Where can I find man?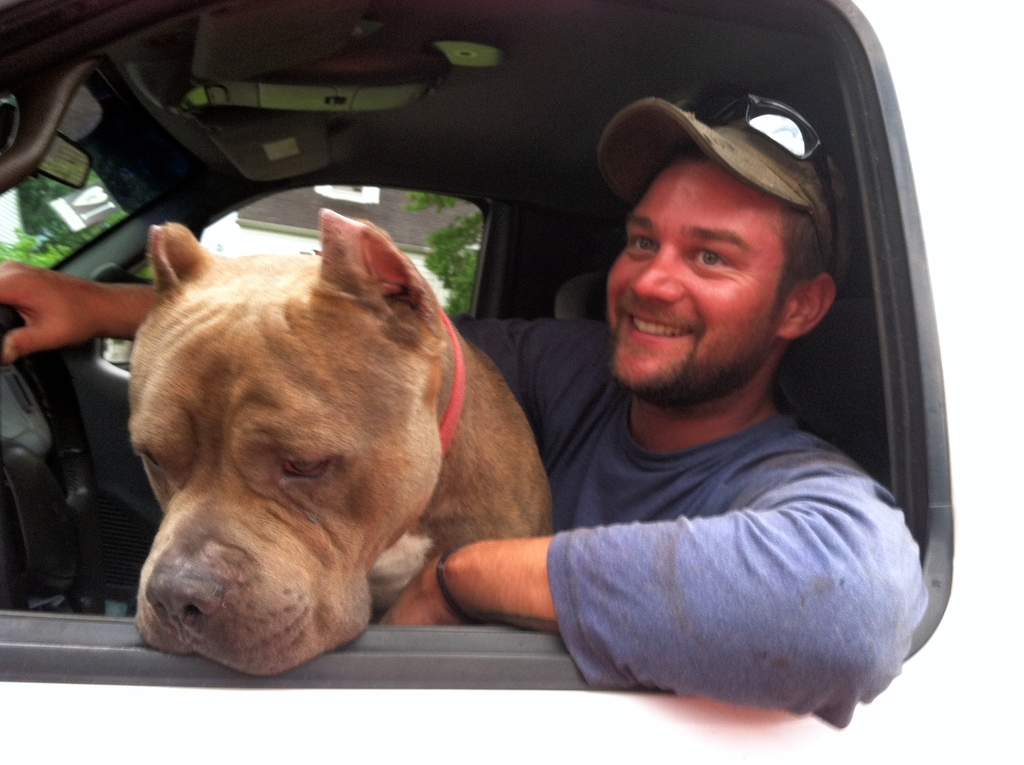
You can find it at {"x1": 0, "y1": 101, "x2": 915, "y2": 729}.
